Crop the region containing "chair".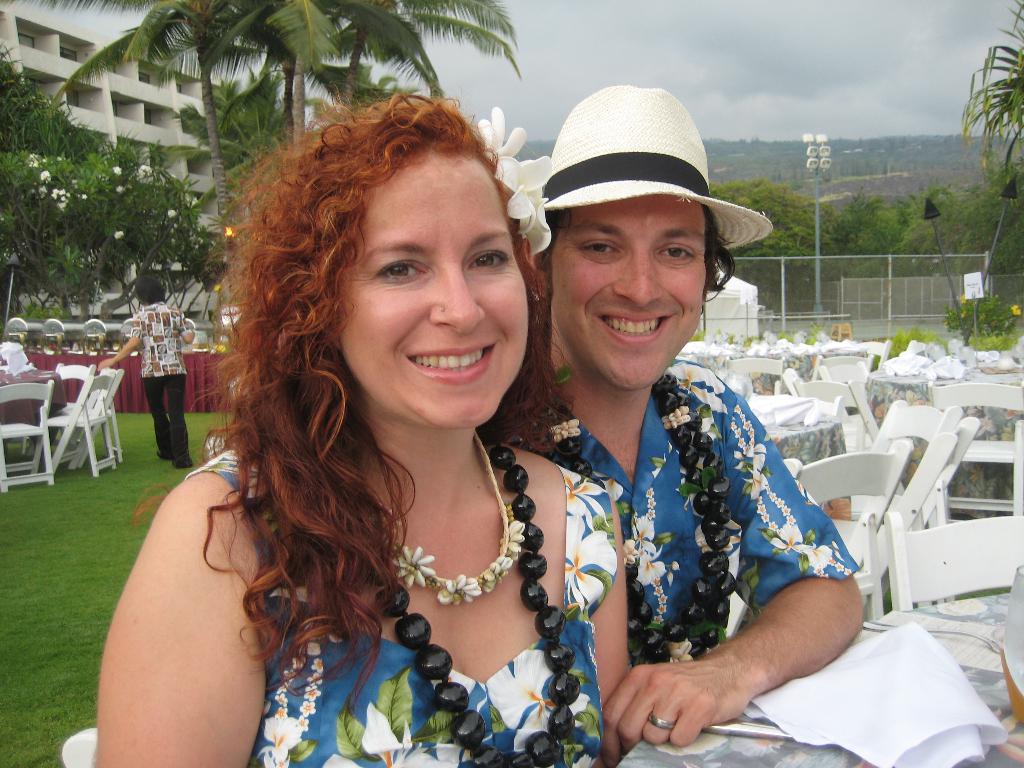
Crop region: locate(72, 365, 123, 465).
